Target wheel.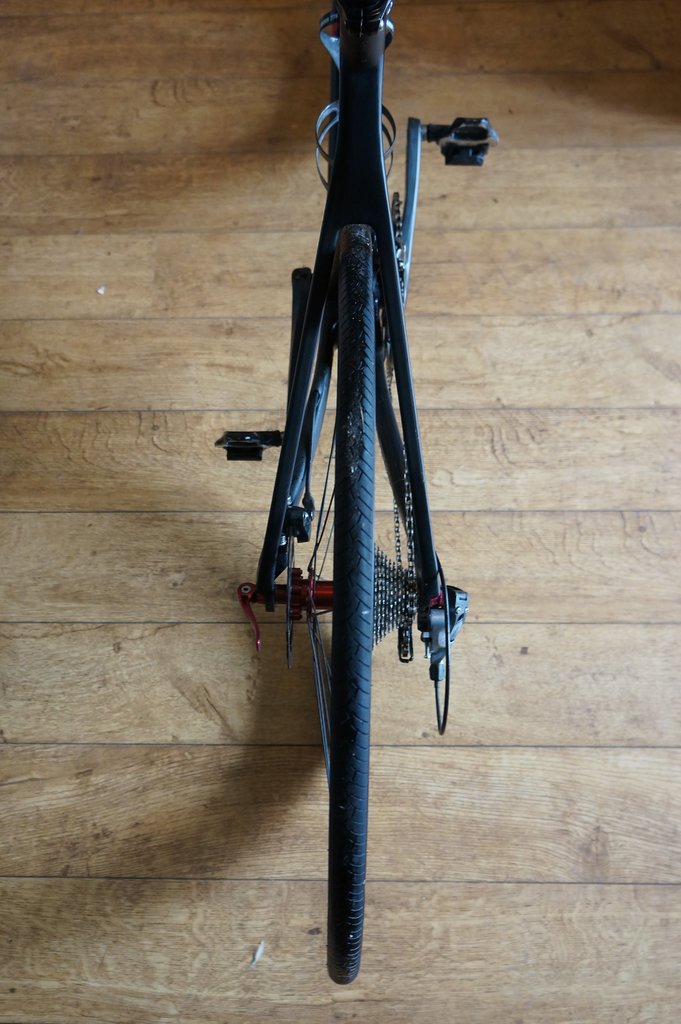
Target region: detection(328, 220, 377, 986).
